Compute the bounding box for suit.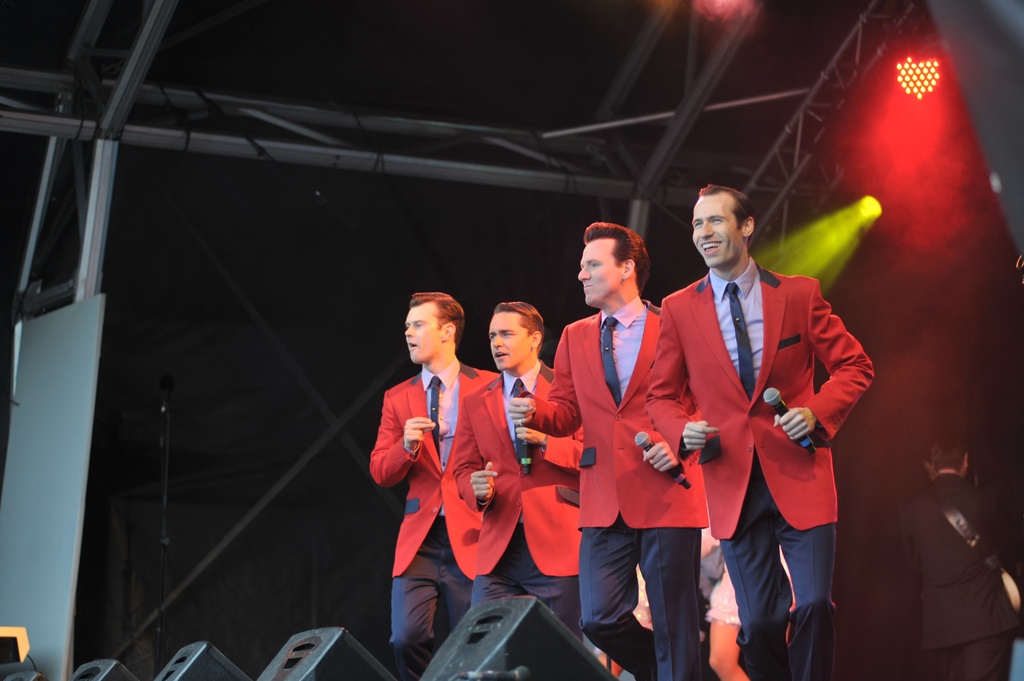
367:352:498:680.
